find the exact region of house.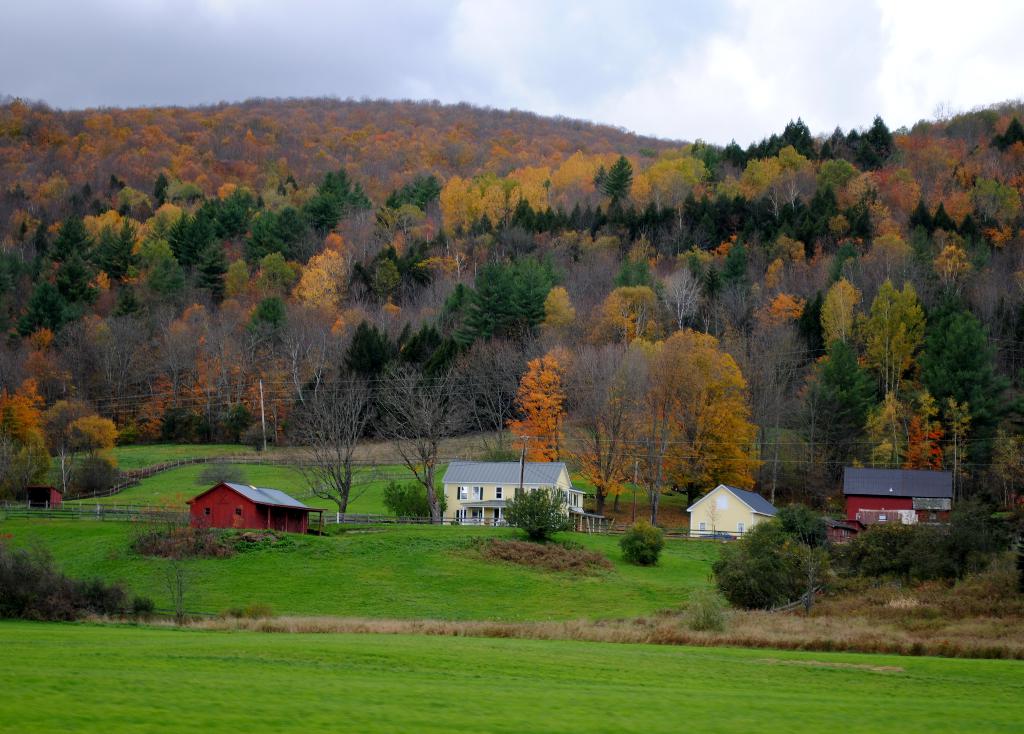
Exact region: pyautogui.locateOnScreen(817, 469, 956, 550).
